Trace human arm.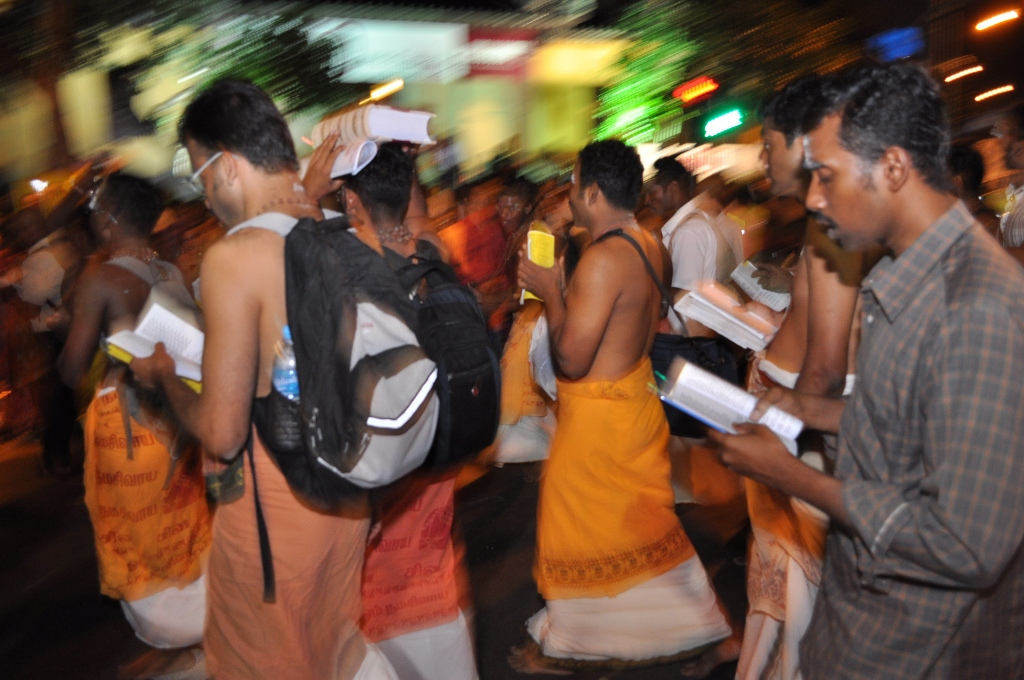
Traced to (744, 381, 856, 449).
